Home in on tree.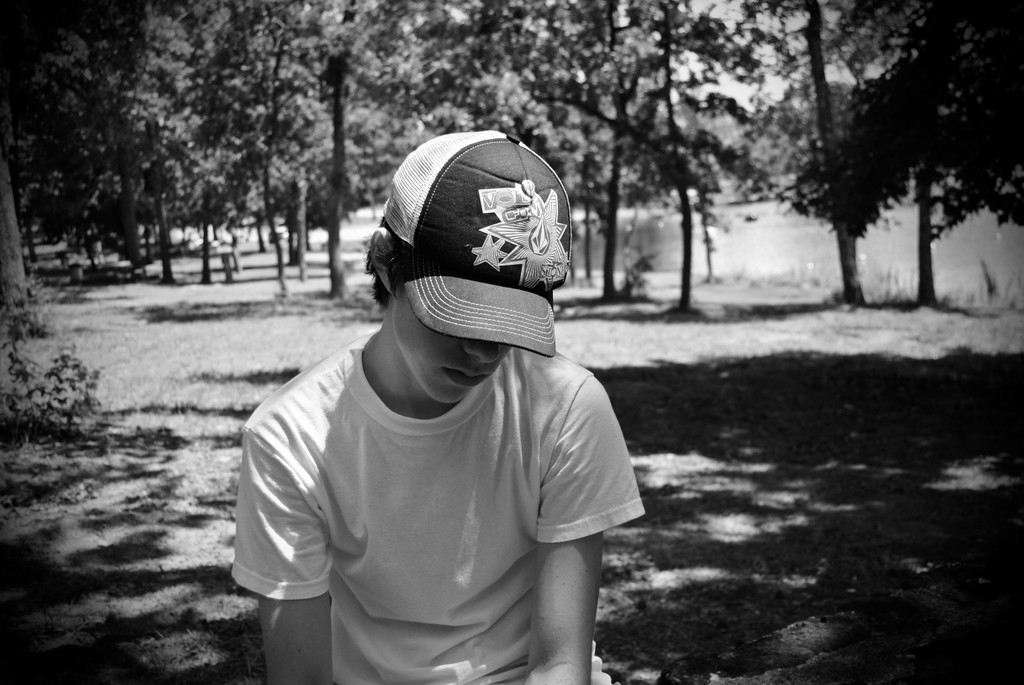
Homed in at 689/0/794/187.
